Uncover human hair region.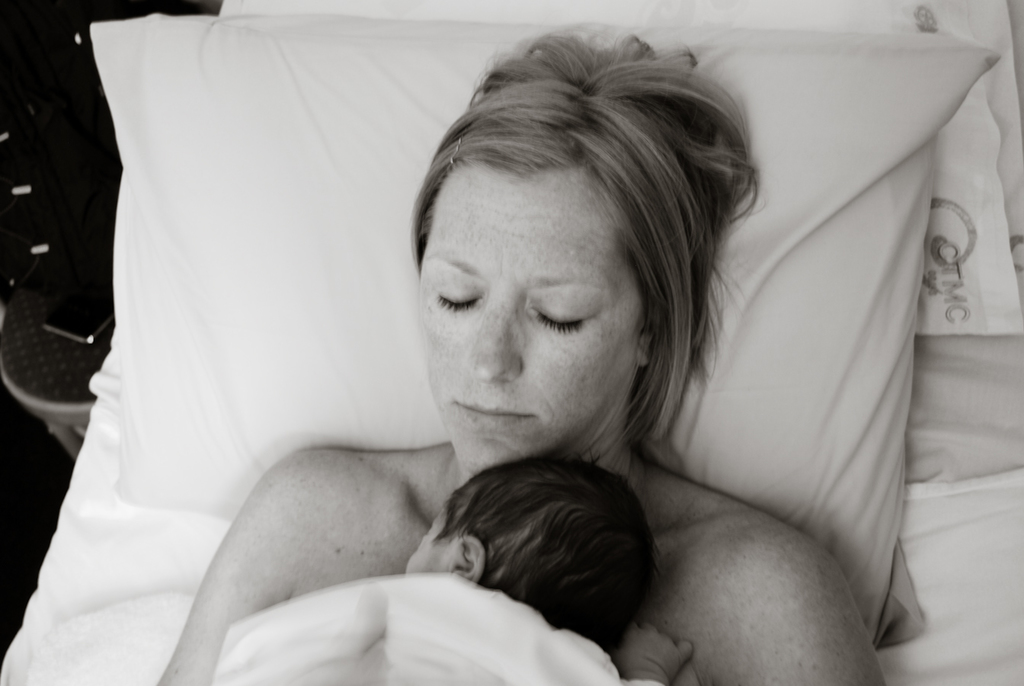
Uncovered: bbox=(370, 22, 771, 511).
